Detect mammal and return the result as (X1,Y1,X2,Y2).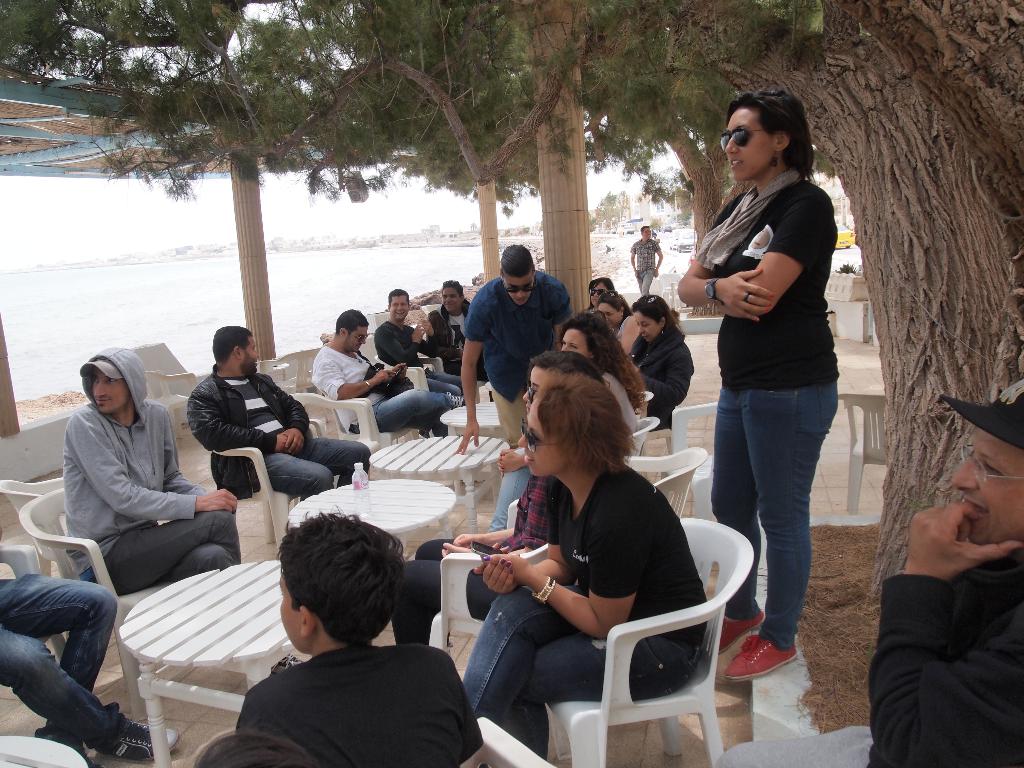
(420,276,488,383).
